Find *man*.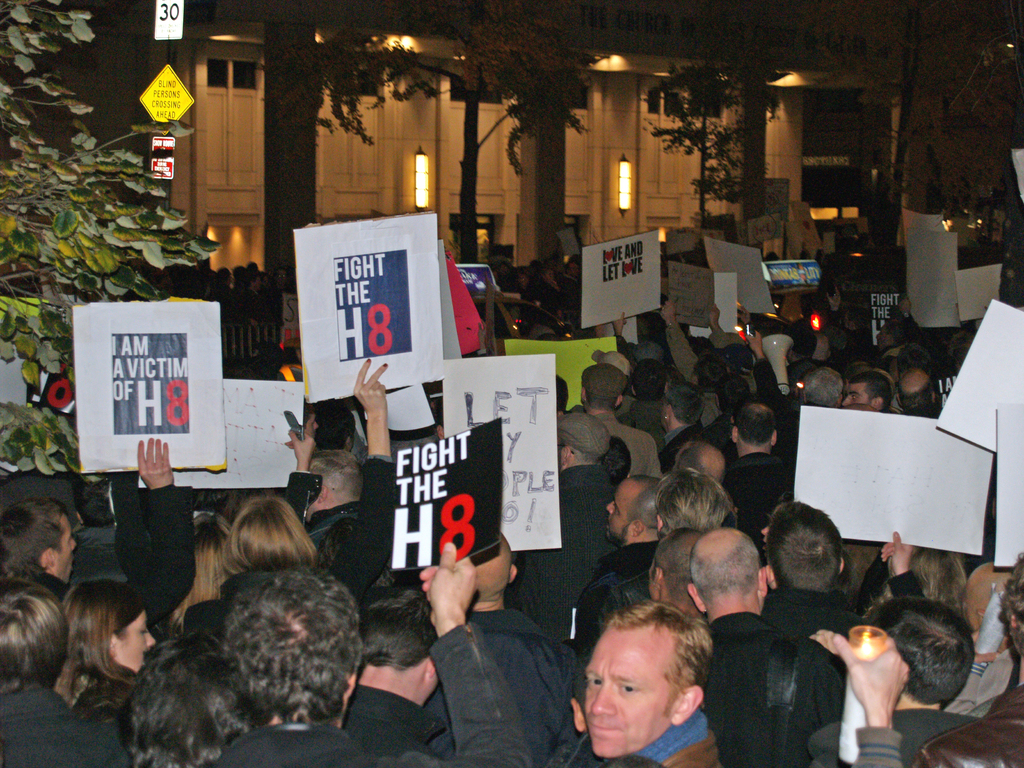
<bbox>307, 449, 365, 552</bbox>.
